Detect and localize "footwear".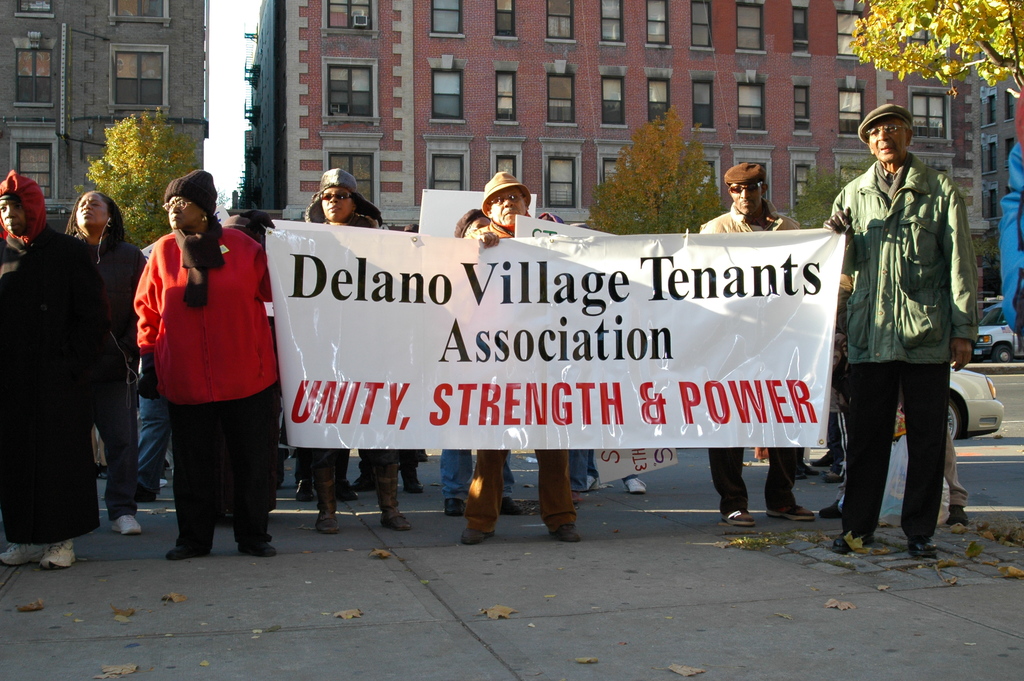
Localized at <region>136, 483, 157, 502</region>.
